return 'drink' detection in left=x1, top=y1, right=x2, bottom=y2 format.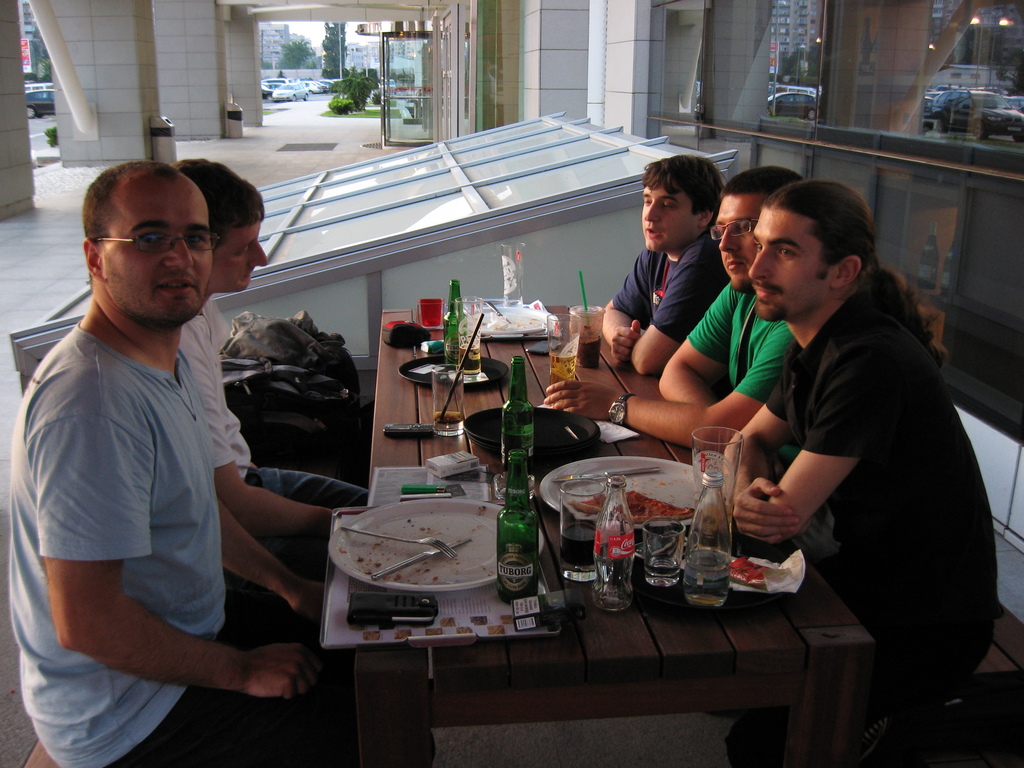
left=575, top=307, right=603, bottom=365.
